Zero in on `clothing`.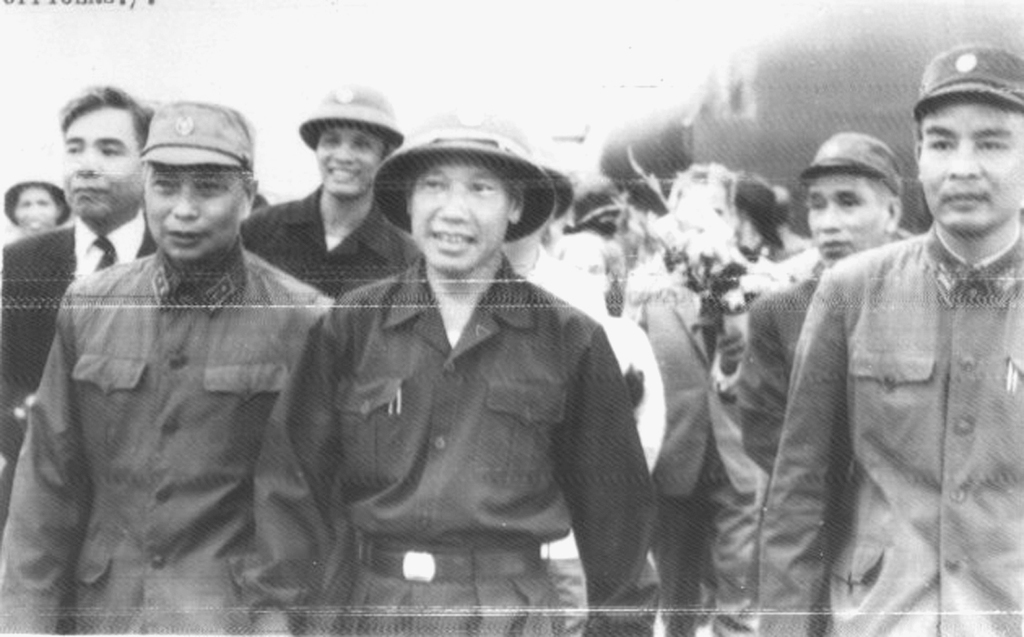
Zeroed in: box=[0, 203, 160, 541].
